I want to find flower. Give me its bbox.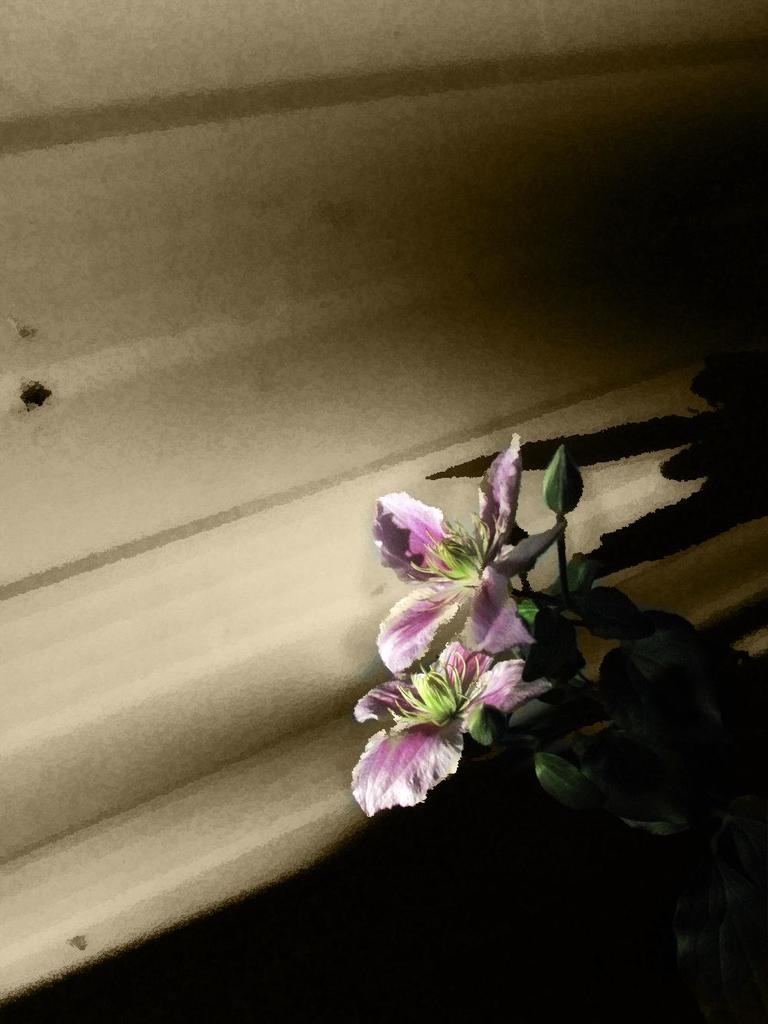
349, 666, 511, 812.
